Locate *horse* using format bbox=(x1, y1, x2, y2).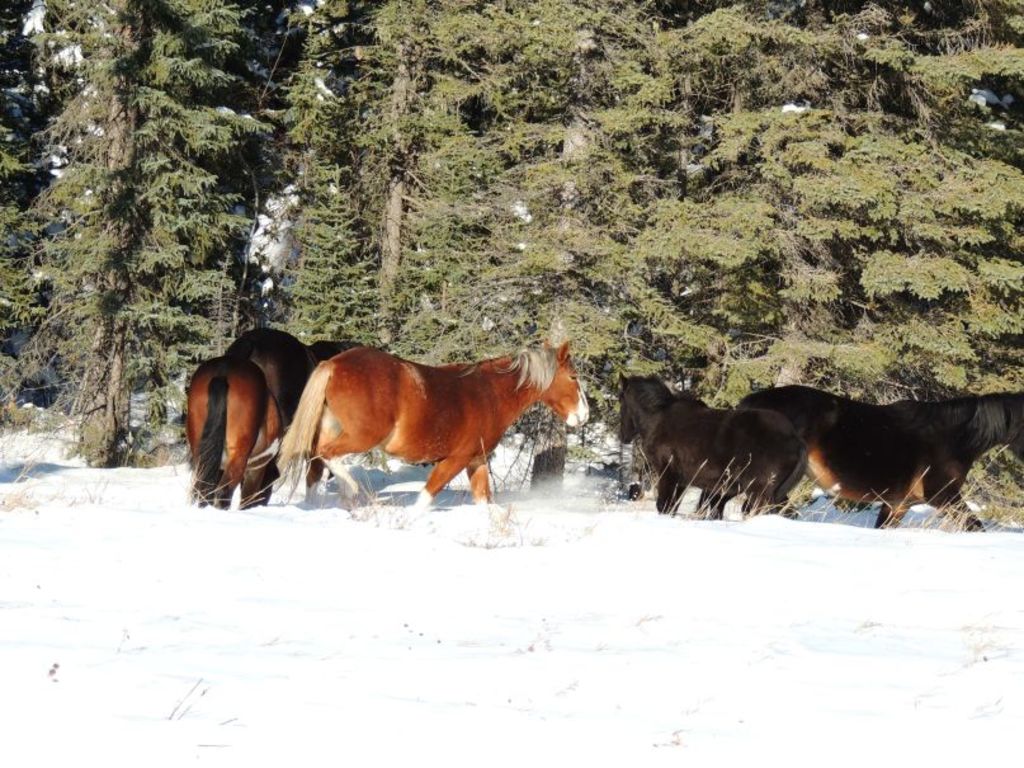
bbox=(220, 328, 363, 437).
